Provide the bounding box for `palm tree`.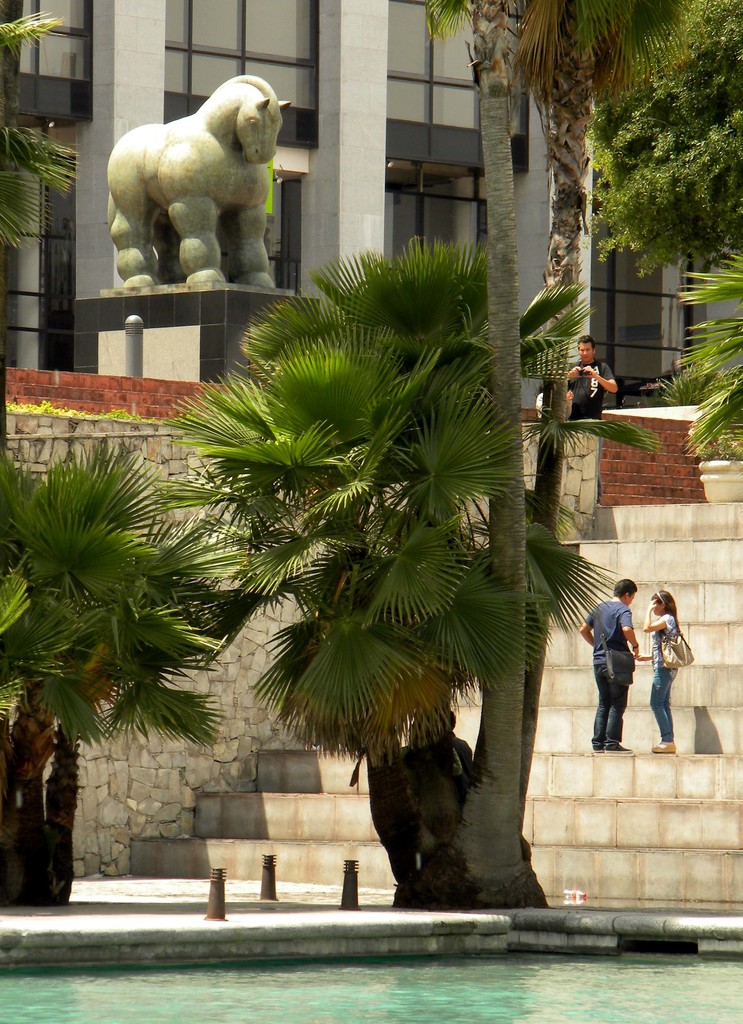
select_region(251, 269, 525, 936).
